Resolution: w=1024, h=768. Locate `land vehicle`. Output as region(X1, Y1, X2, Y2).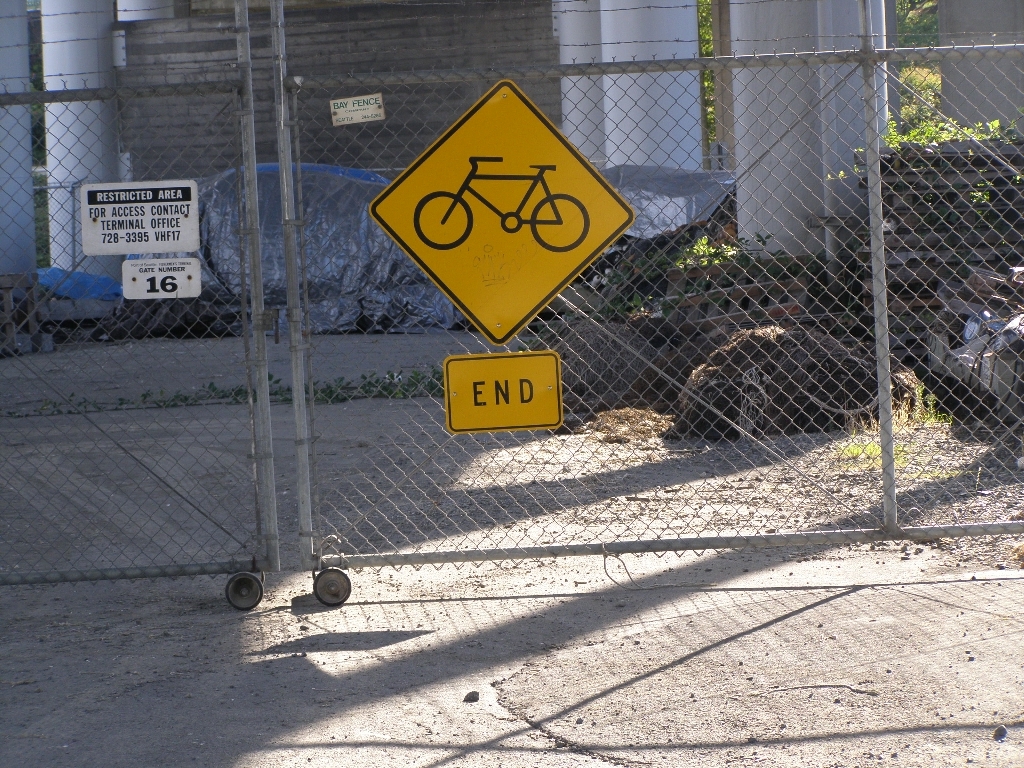
region(413, 155, 592, 253).
